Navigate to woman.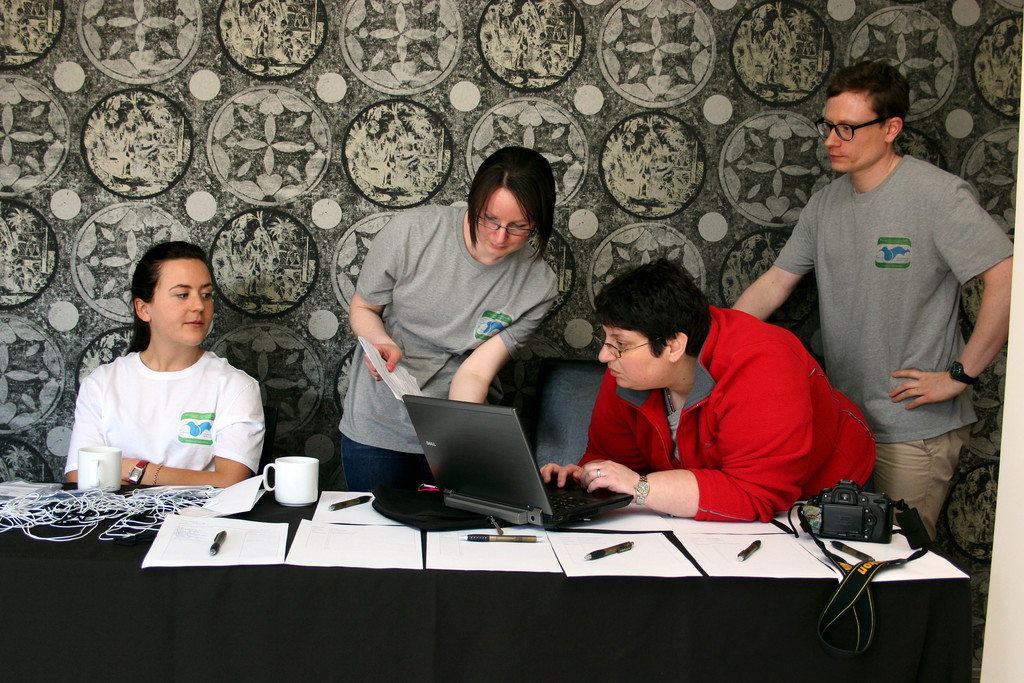
Navigation target: <region>342, 145, 559, 491</region>.
